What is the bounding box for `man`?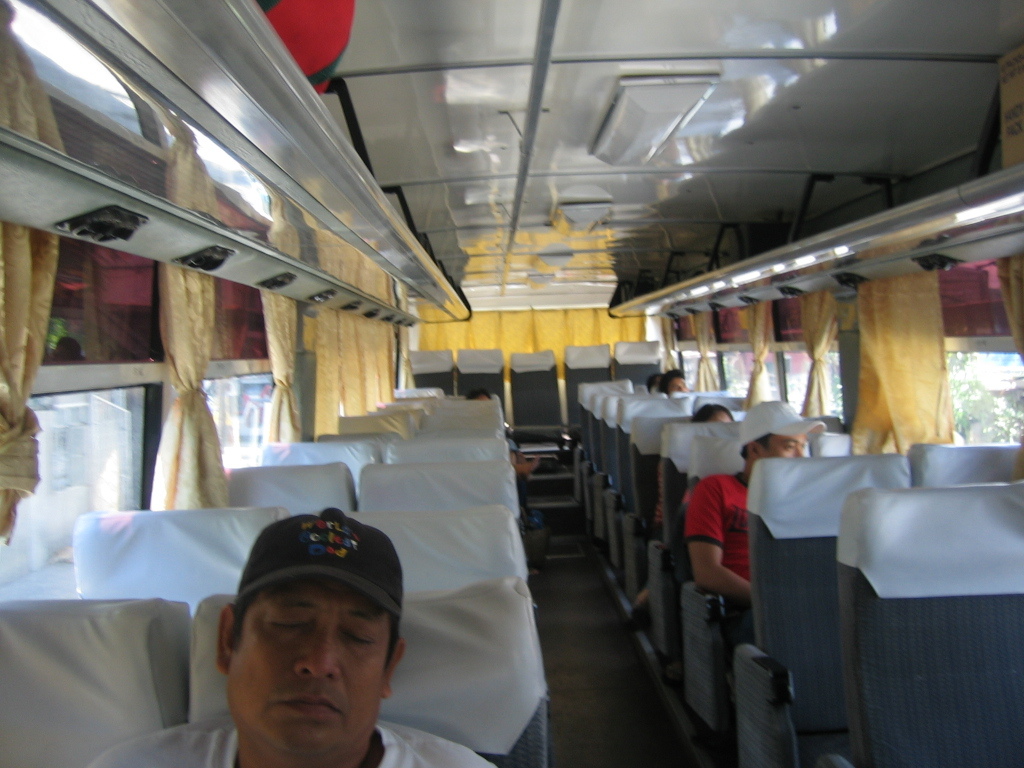
region(81, 504, 501, 767).
